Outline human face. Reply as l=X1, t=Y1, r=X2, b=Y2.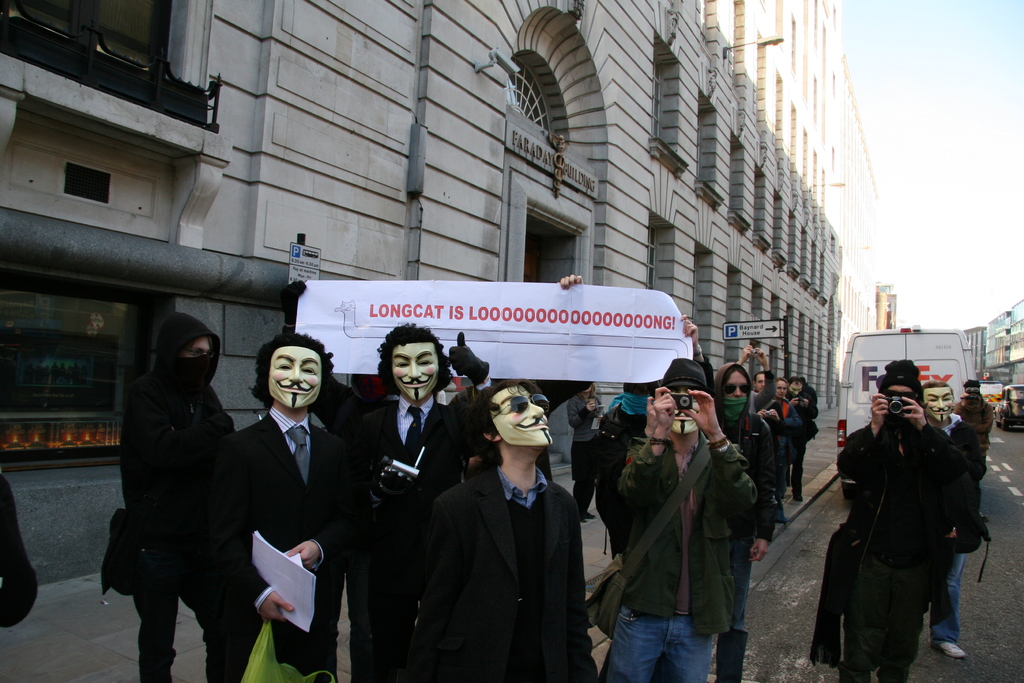
l=923, t=386, r=953, b=421.
